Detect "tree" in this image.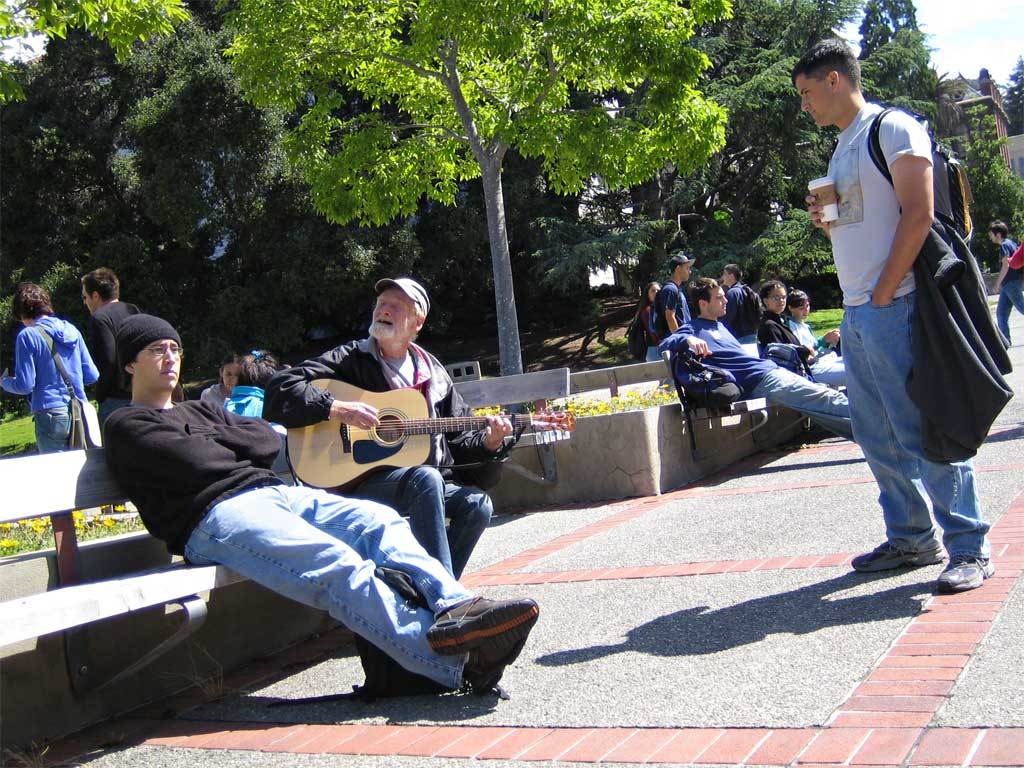
Detection: [x1=737, y1=116, x2=845, y2=292].
